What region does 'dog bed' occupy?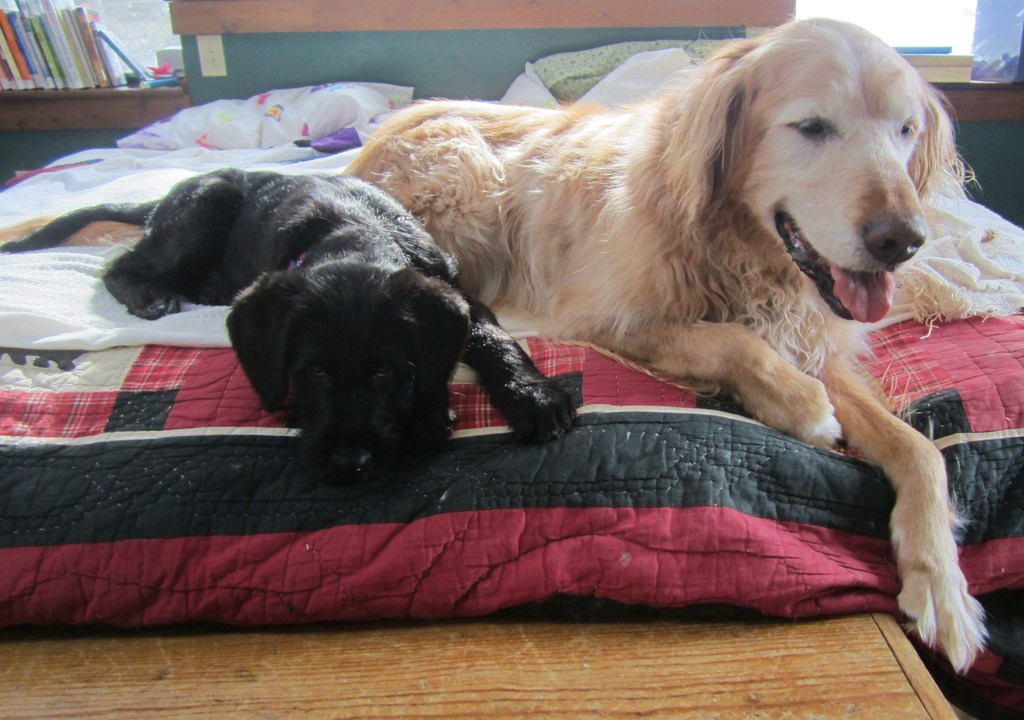
box=[0, 307, 1023, 628].
